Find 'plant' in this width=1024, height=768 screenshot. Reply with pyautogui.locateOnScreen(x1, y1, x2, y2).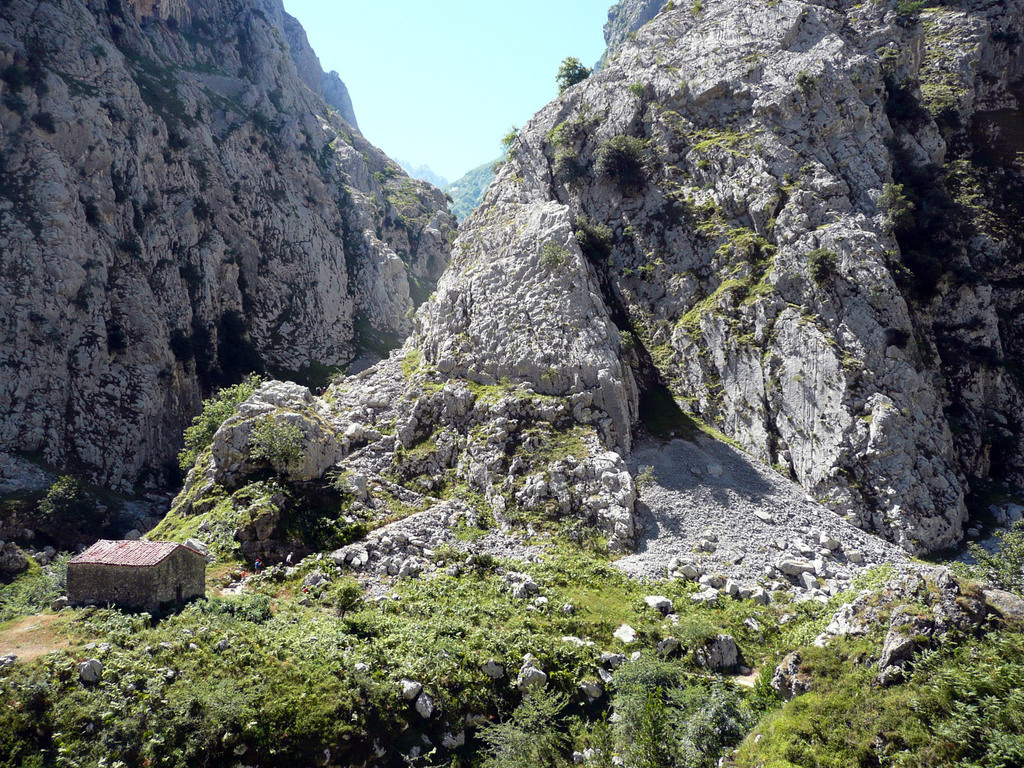
pyautogui.locateOnScreen(849, 70, 865, 86).
